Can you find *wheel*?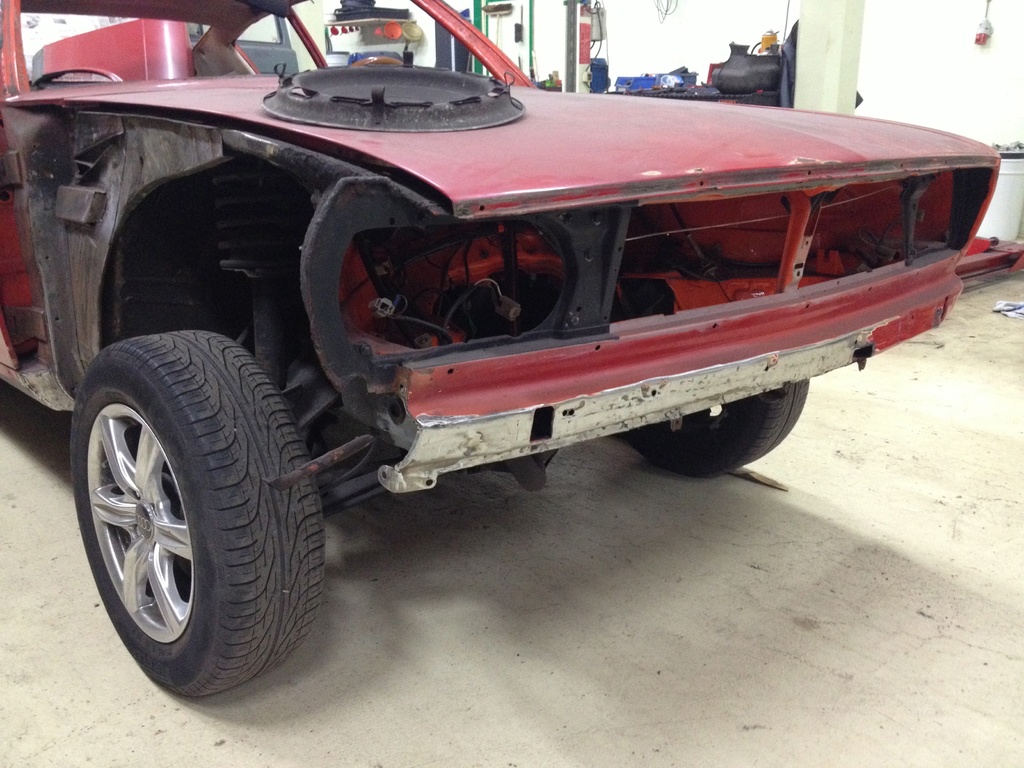
Yes, bounding box: l=351, t=57, r=404, b=68.
